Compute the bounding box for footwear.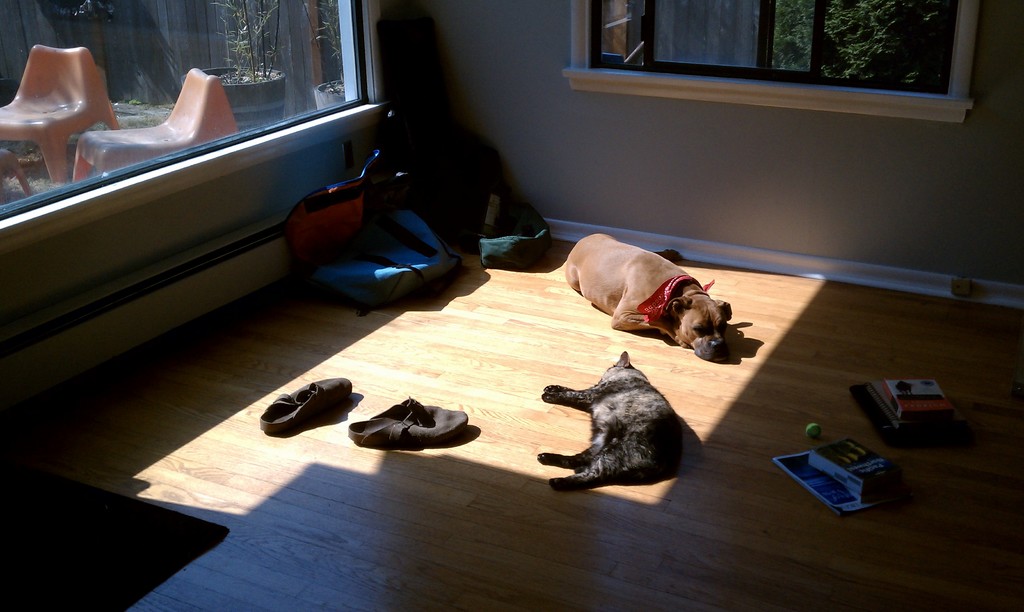
locate(348, 391, 468, 458).
